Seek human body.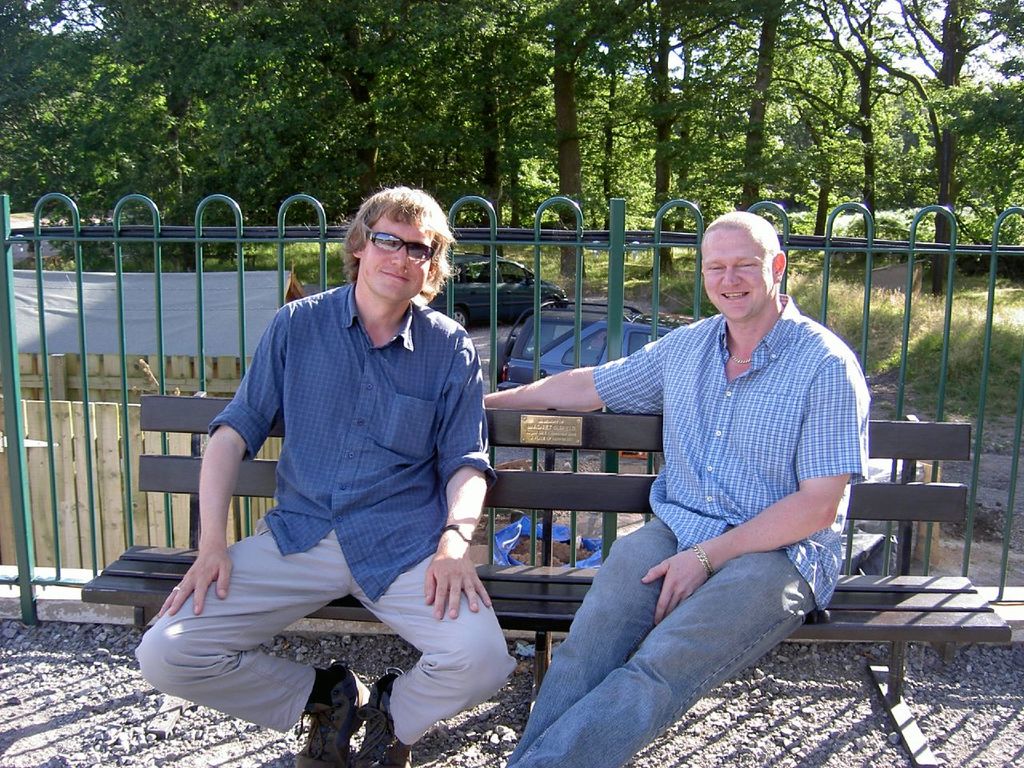
(483,212,867,767).
